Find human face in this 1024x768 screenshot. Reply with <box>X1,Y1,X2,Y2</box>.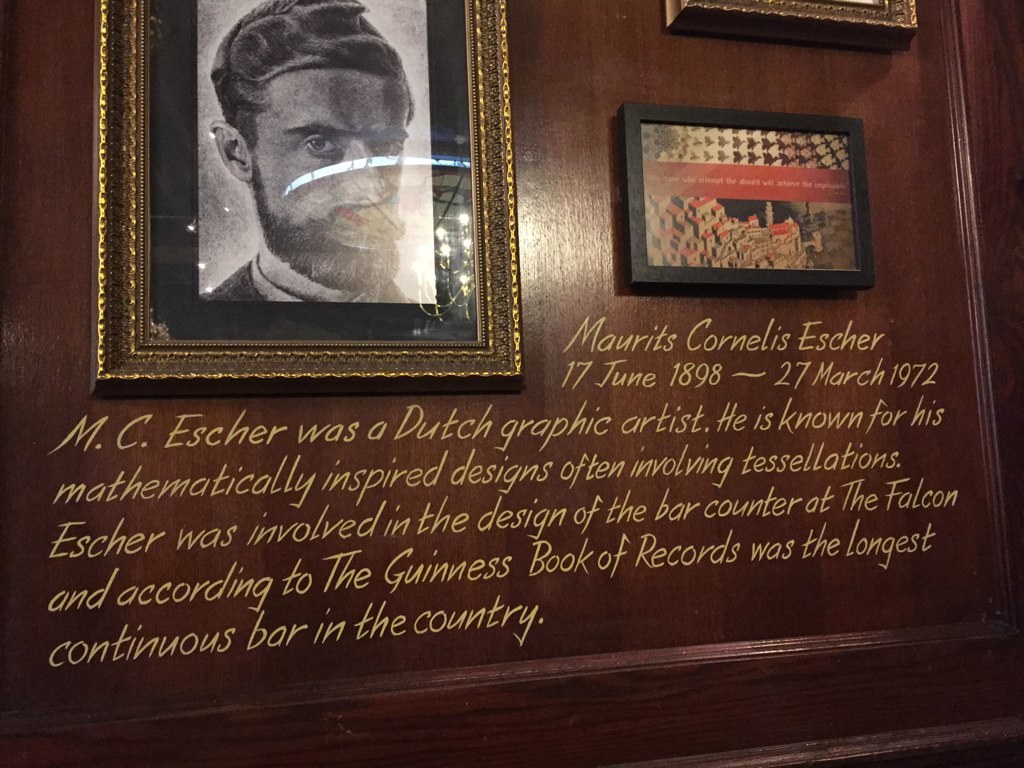
<box>251,69,408,284</box>.
